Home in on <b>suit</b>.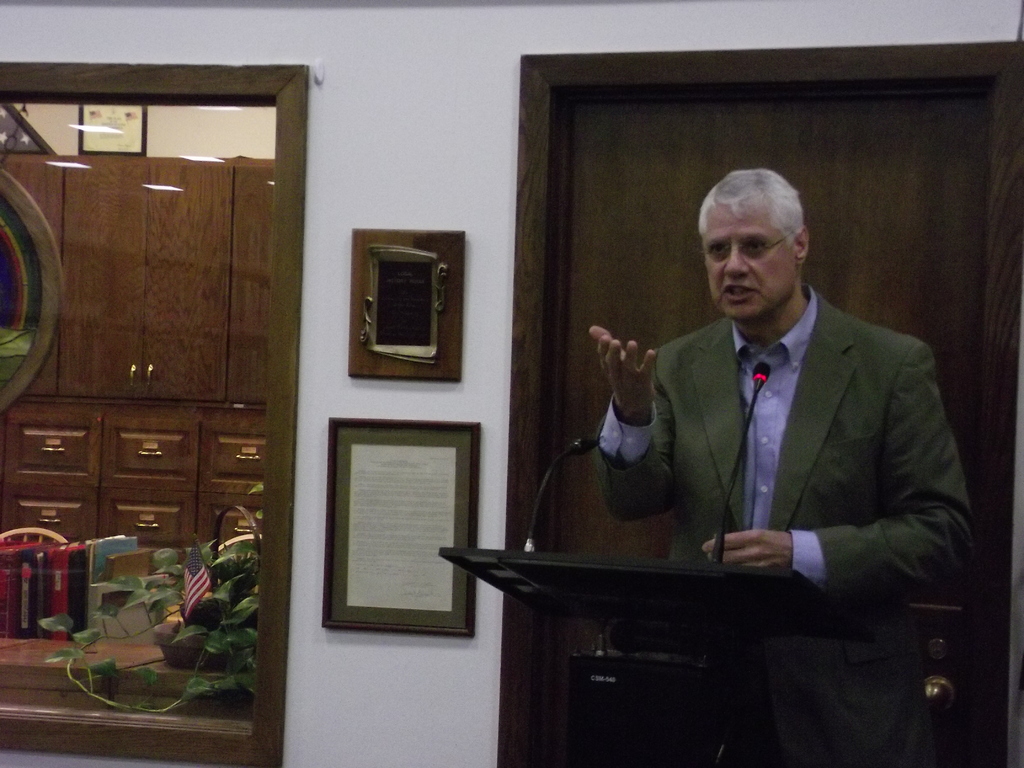
Homed in at rect(639, 214, 986, 733).
